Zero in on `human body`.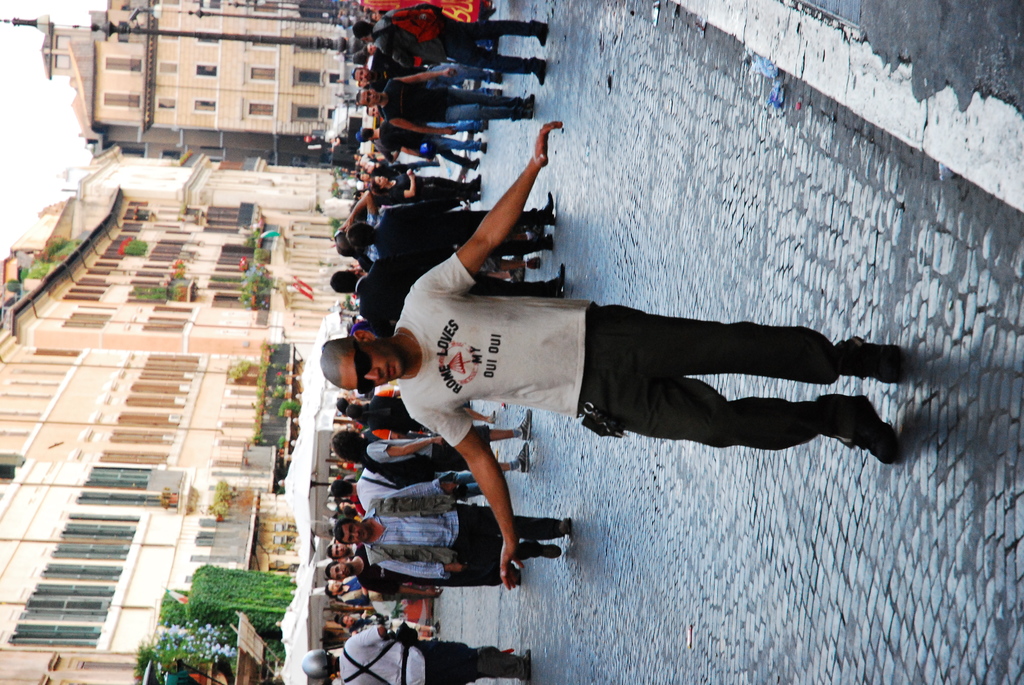
Zeroed in: (318,122,911,590).
